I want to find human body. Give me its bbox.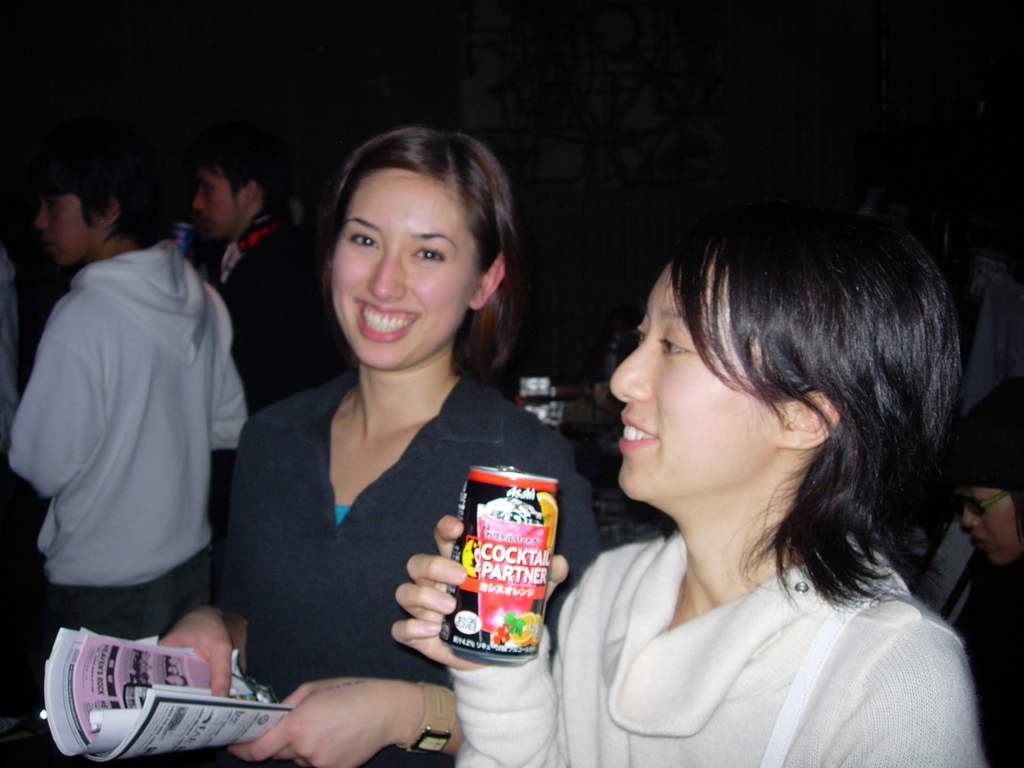
154:122:600:767.
